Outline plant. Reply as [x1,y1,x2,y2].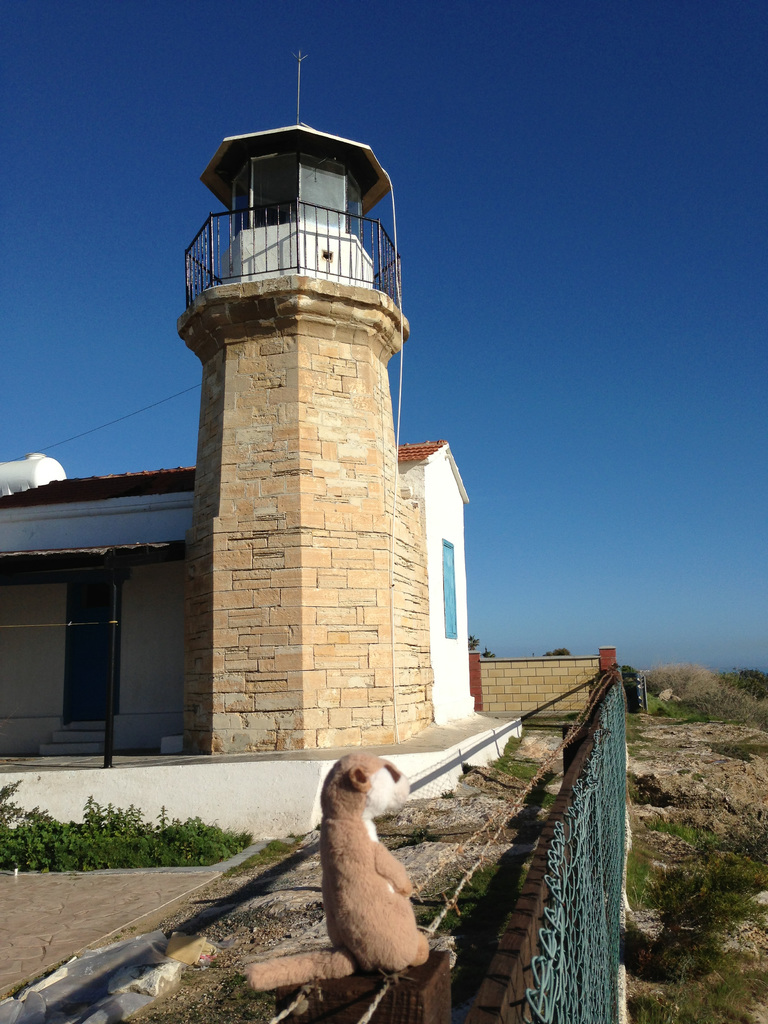
[618,859,663,909].
